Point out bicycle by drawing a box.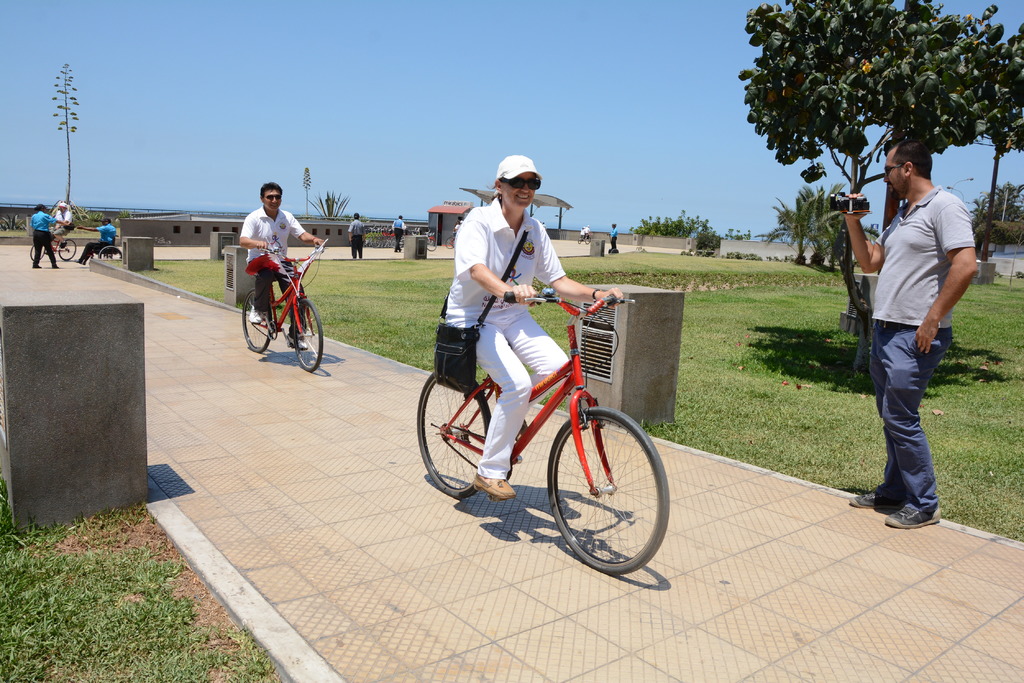
242 241 328 373.
